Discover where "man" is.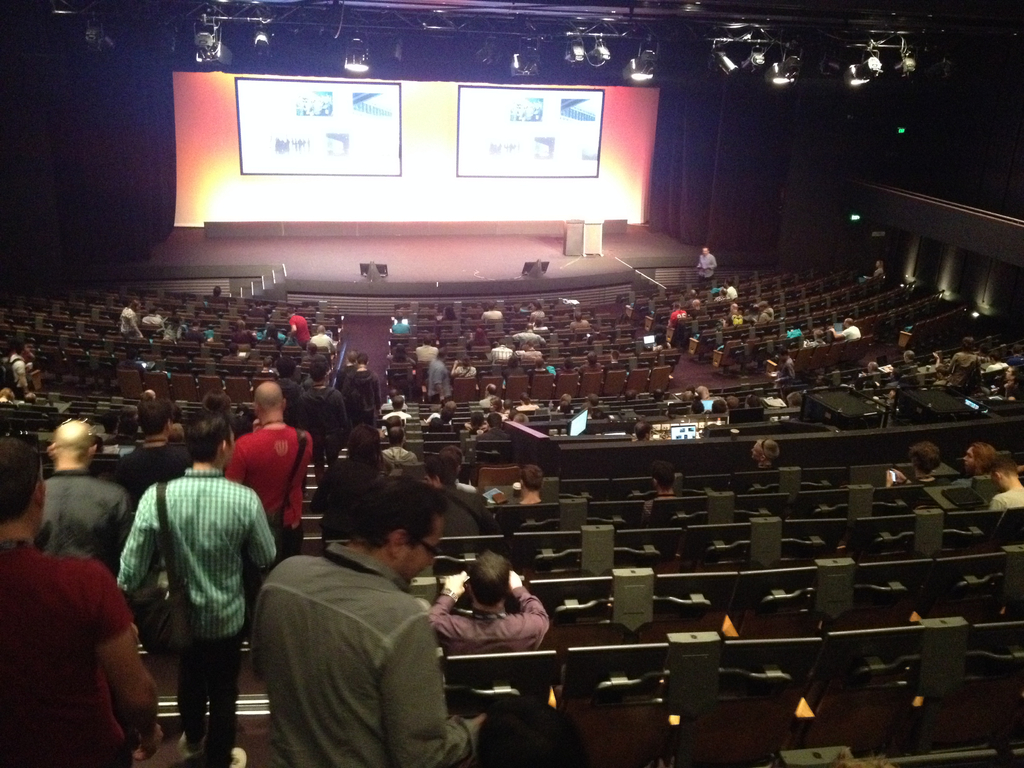
Discovered at bbox(751, 433, 782, 474).
